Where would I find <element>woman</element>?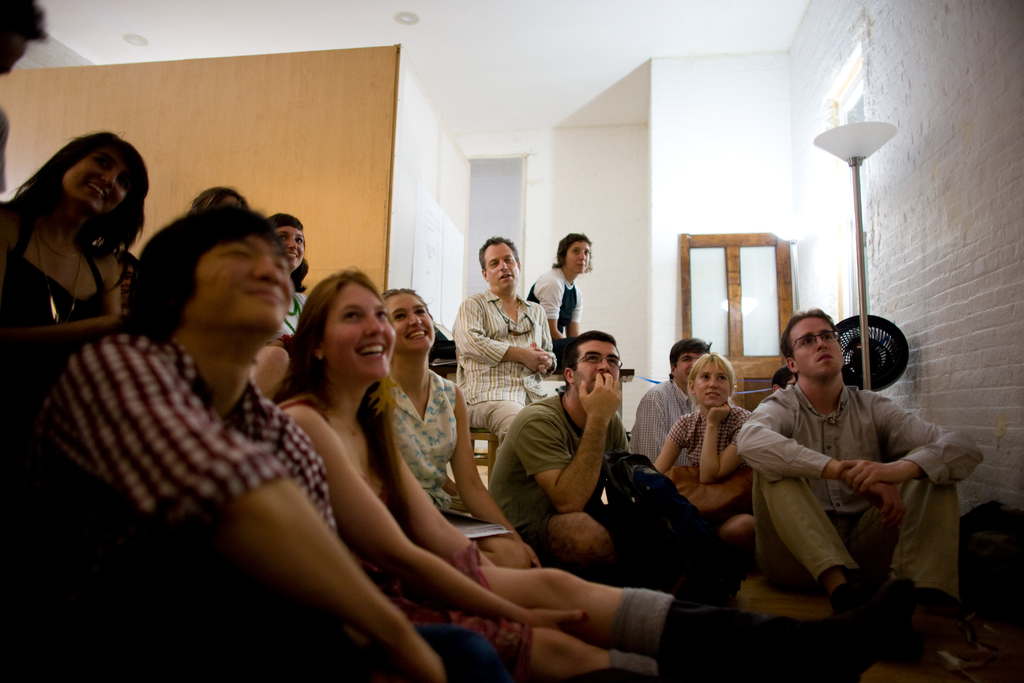
At (269, 267, 686, 682).
